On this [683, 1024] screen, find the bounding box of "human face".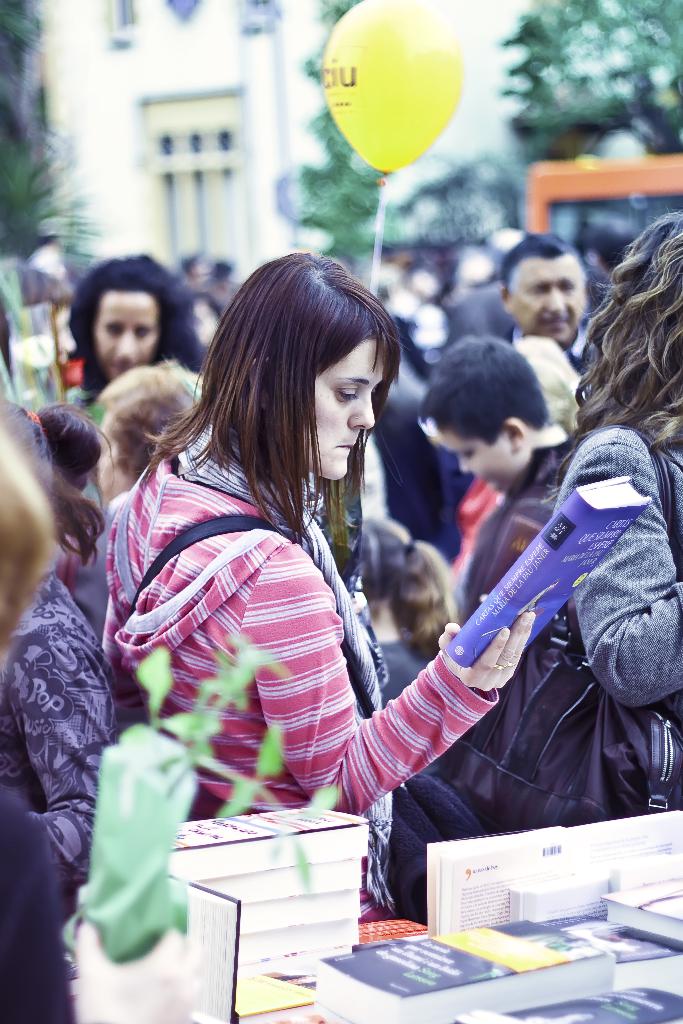
Bounding box: BBox(511, 257, 585, 349).
